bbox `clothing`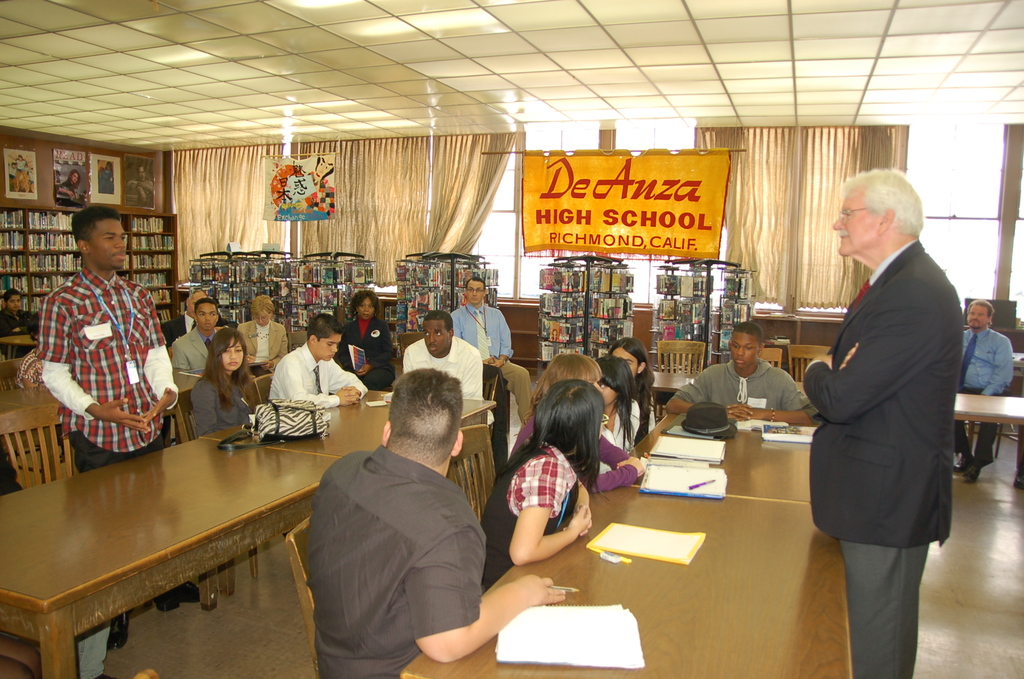
Rect(172, 330, 203, 384)
